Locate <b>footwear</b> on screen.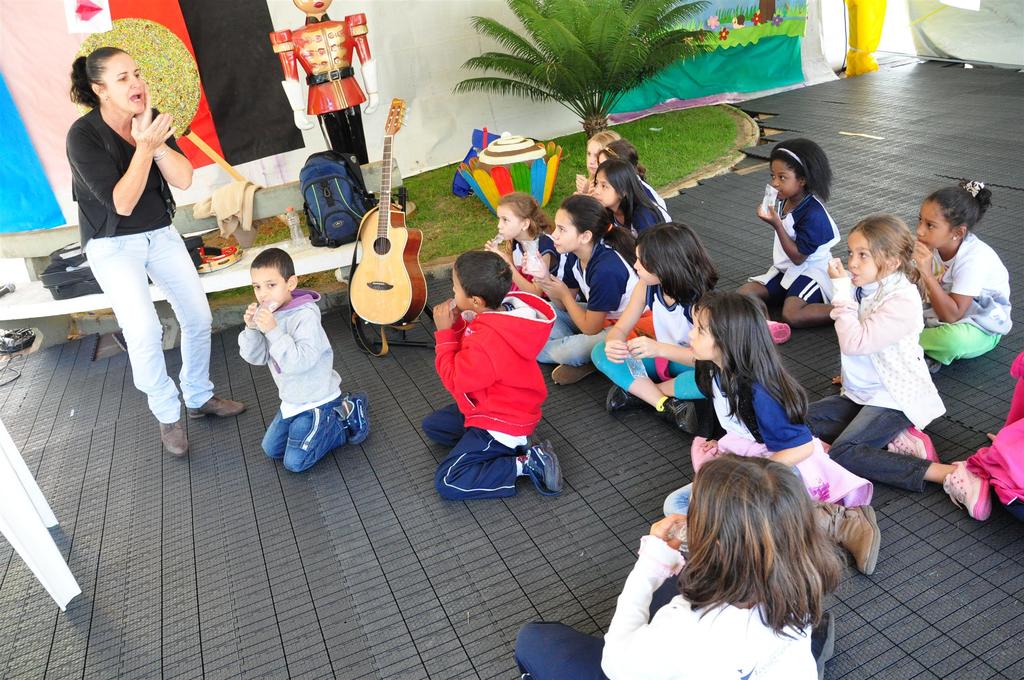
On screen at (x1=887, y1=423, x2=941, y2=462).
